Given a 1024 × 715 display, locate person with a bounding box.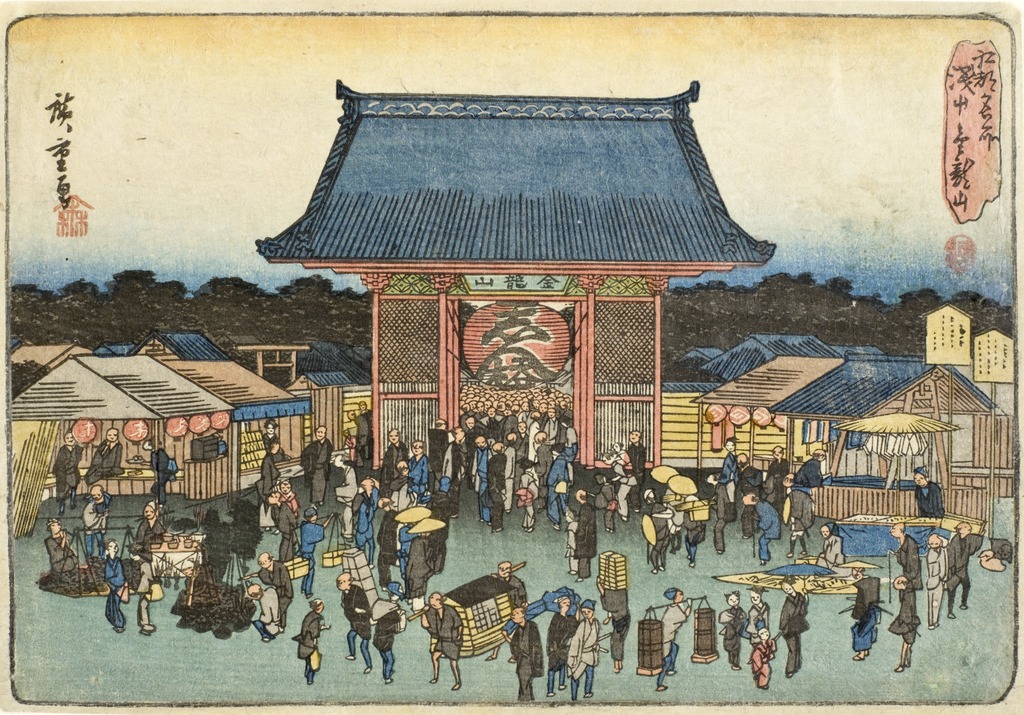
Located: locate(138, 545, 154, 628).
